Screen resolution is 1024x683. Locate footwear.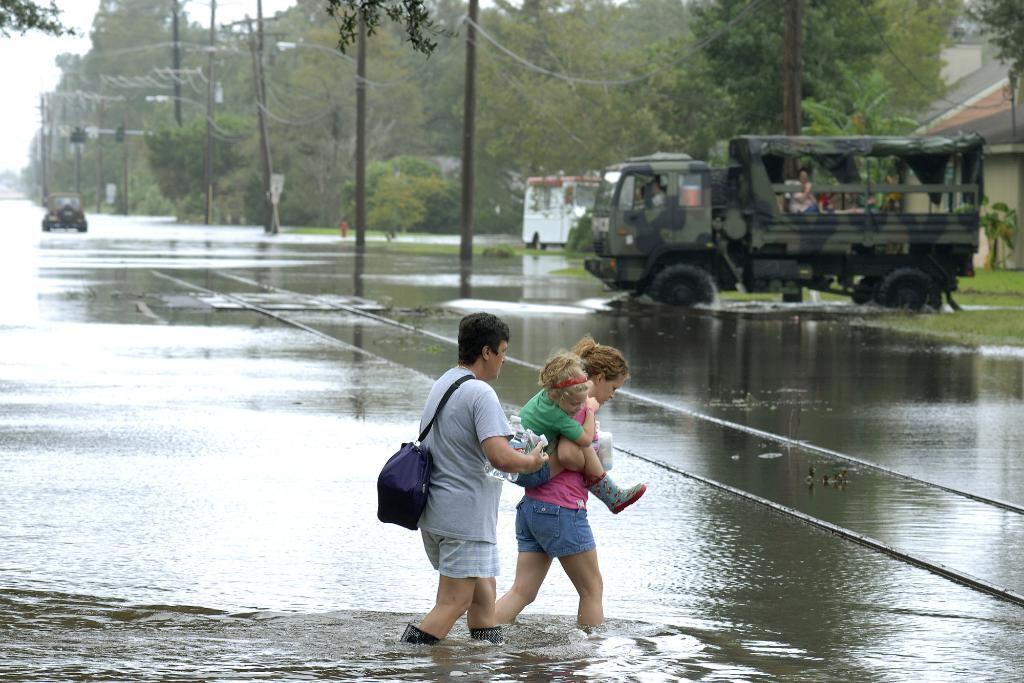
(472, 620, 518, 648).
